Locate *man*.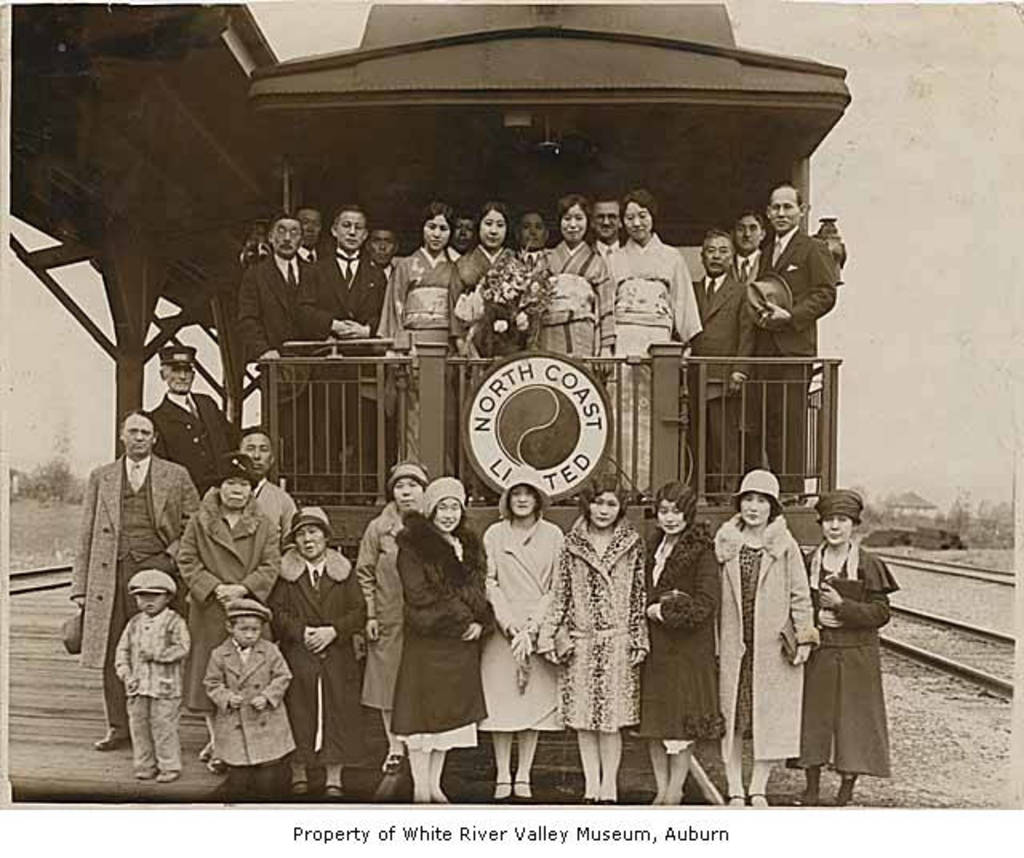
Bounding box: [left=72, top=405, right=200, bottom=754].
